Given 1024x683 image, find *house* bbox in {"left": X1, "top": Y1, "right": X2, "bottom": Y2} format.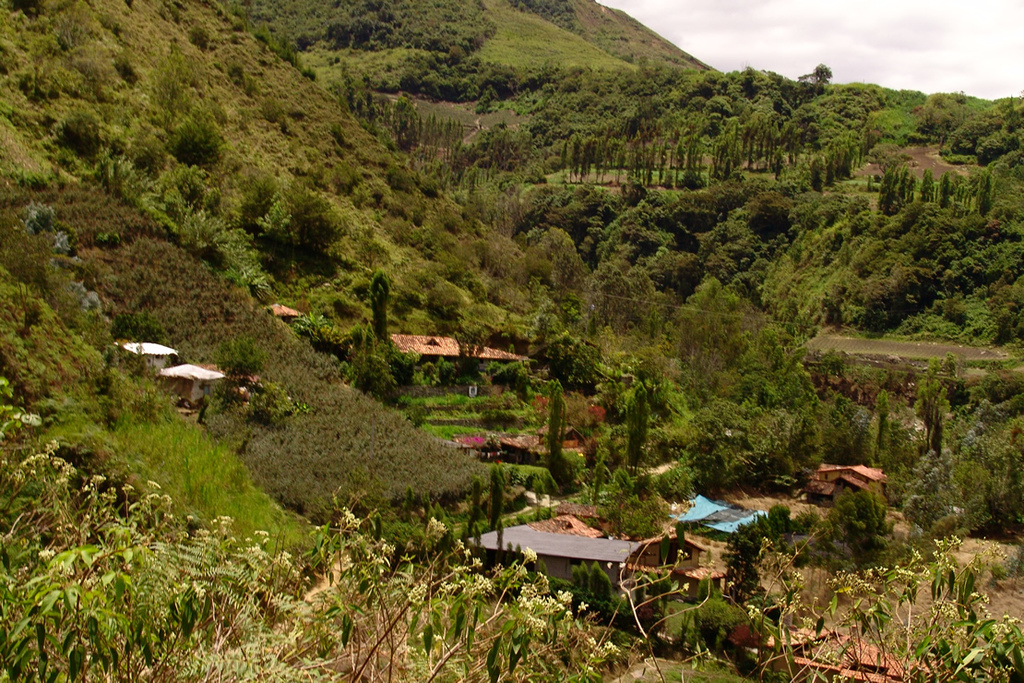
{"left": 129, "top": 339, "right": 159, "bottom": 372}.
